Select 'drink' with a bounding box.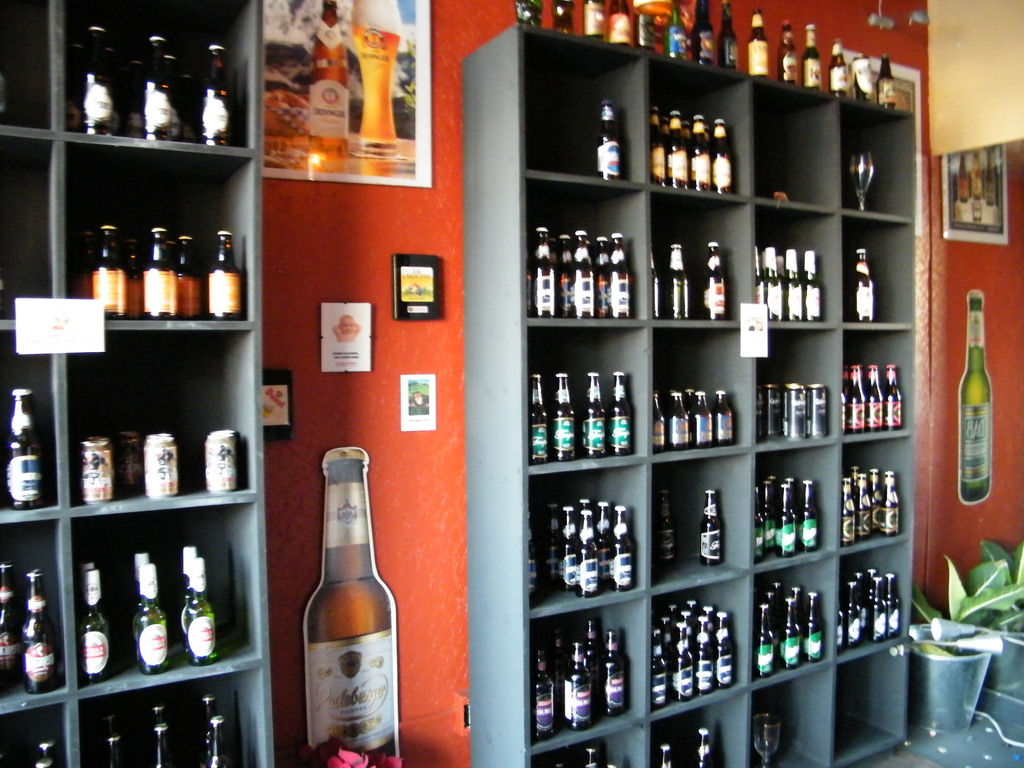
locate(0, 565, 17, 673).
